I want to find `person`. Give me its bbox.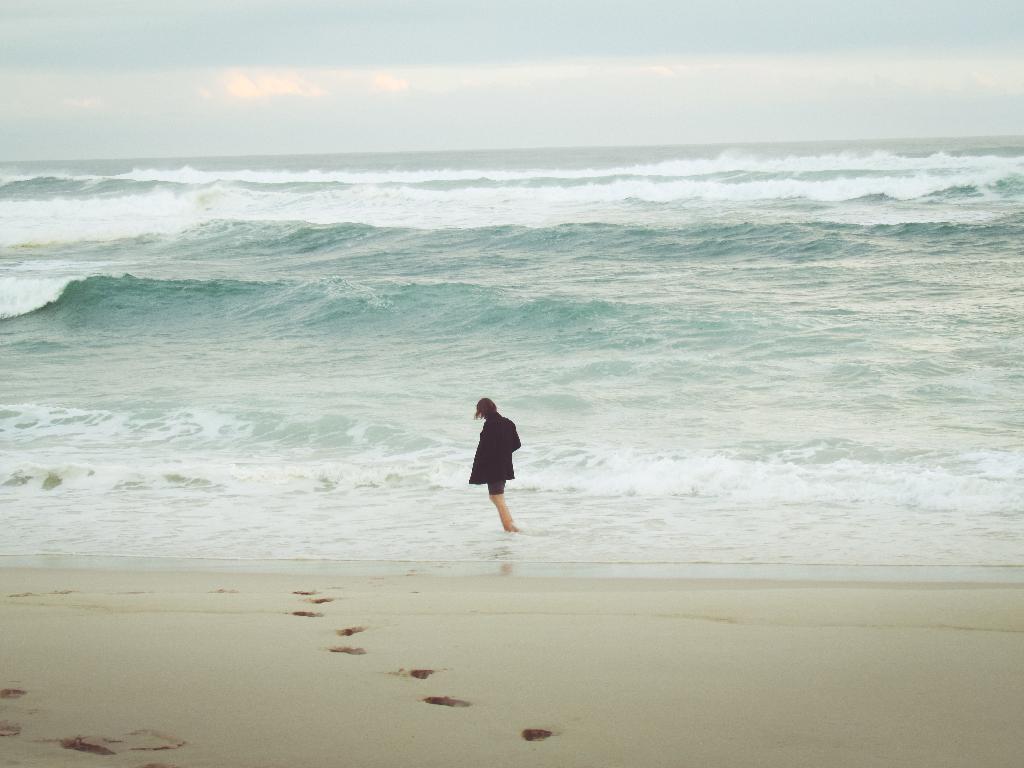
left=462, top=390, right=529, bottom=537.
